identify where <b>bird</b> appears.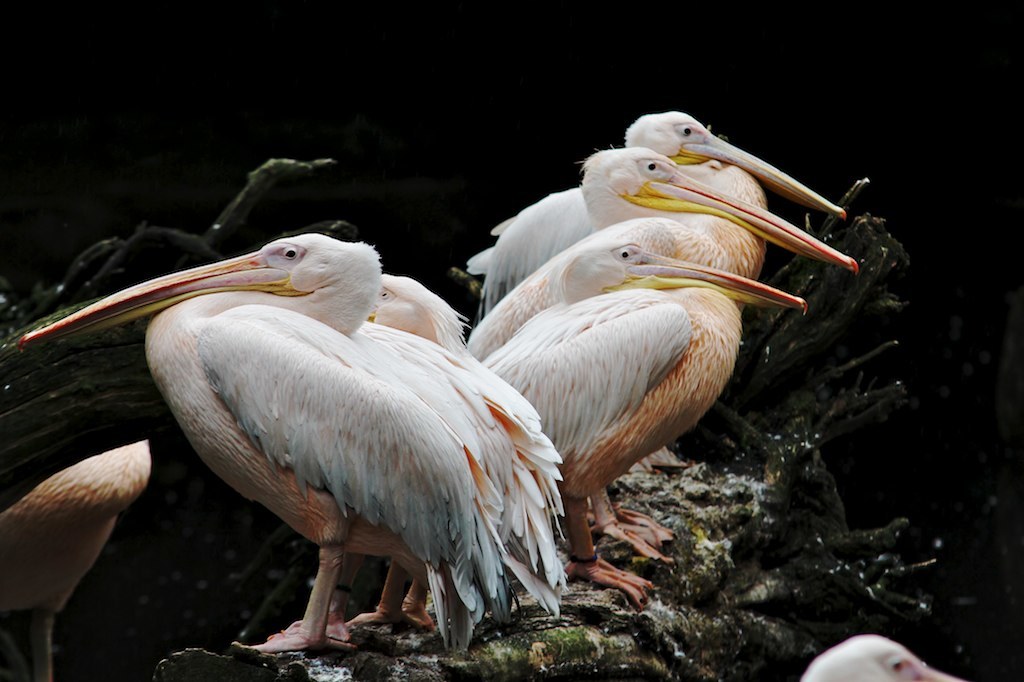
Appears at box(17, 228, 520, 656).
